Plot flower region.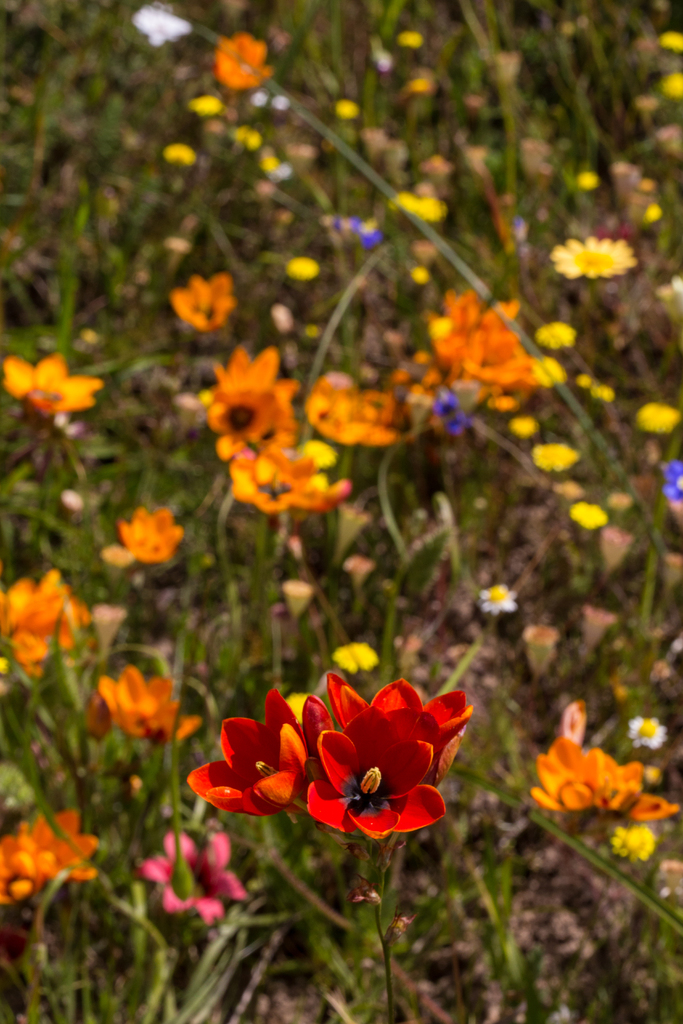
Plotted at [435, 290, 538, 386].
